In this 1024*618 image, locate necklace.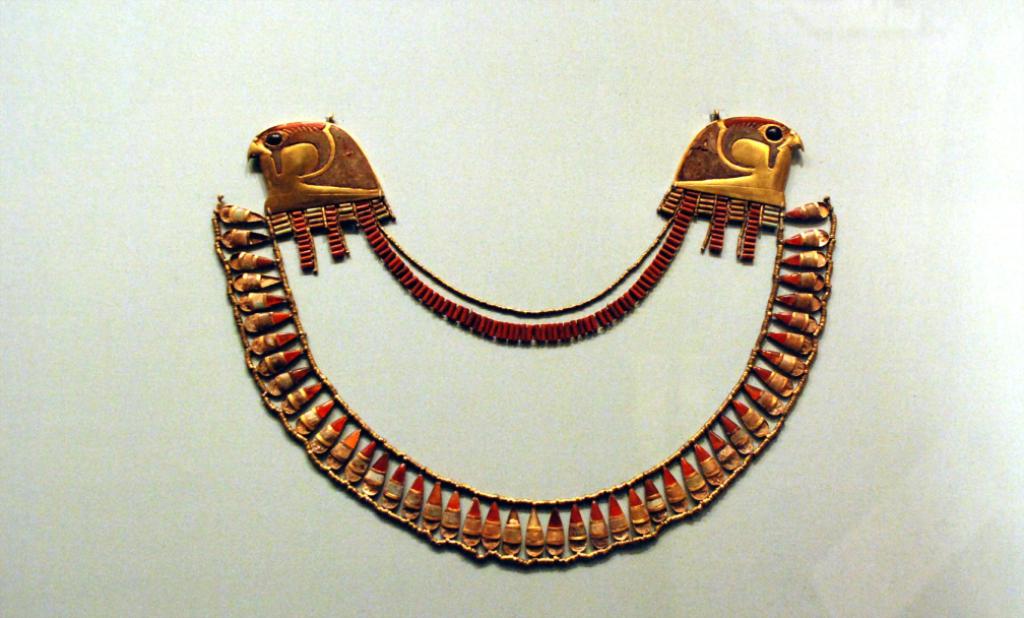
Bounding box: l=213, t=110, r=835, b=566.
